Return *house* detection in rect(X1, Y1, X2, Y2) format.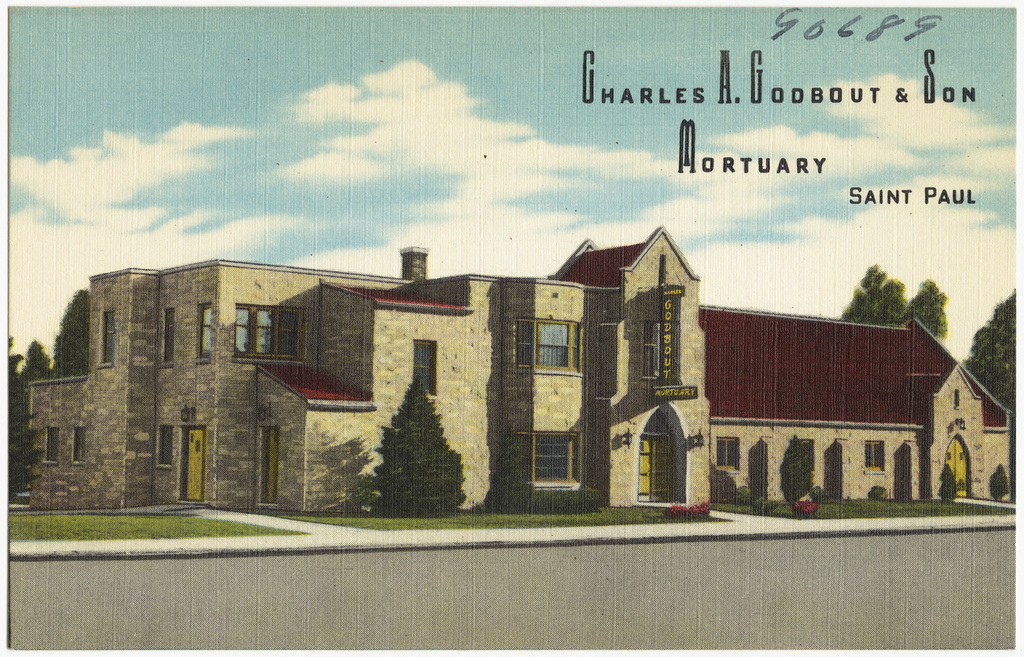
rect(698, 303, 1014, 503).
